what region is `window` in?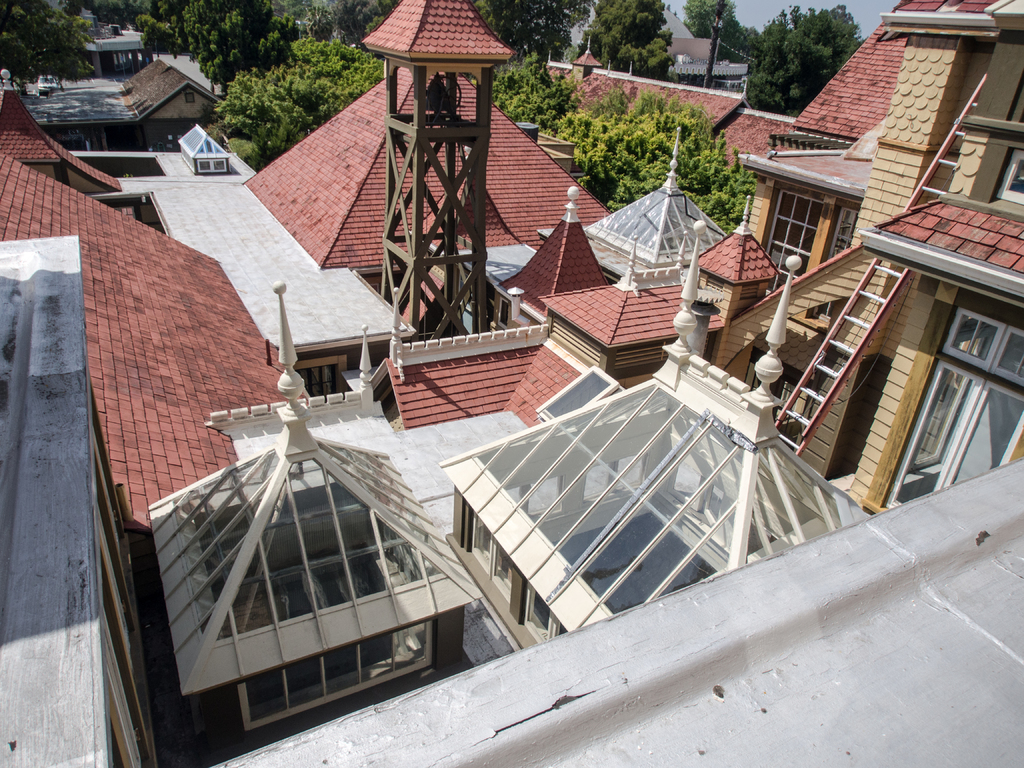
<box>874,305,1023,513</box>.
